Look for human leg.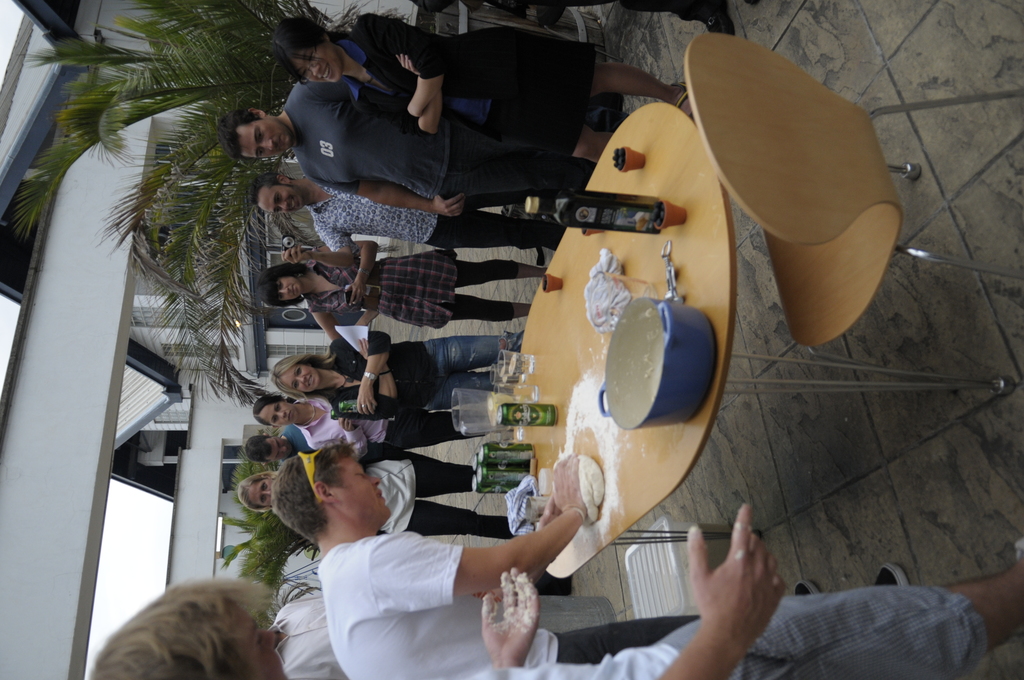
Found: [left=406, top=500, right=512, bottom=538].
